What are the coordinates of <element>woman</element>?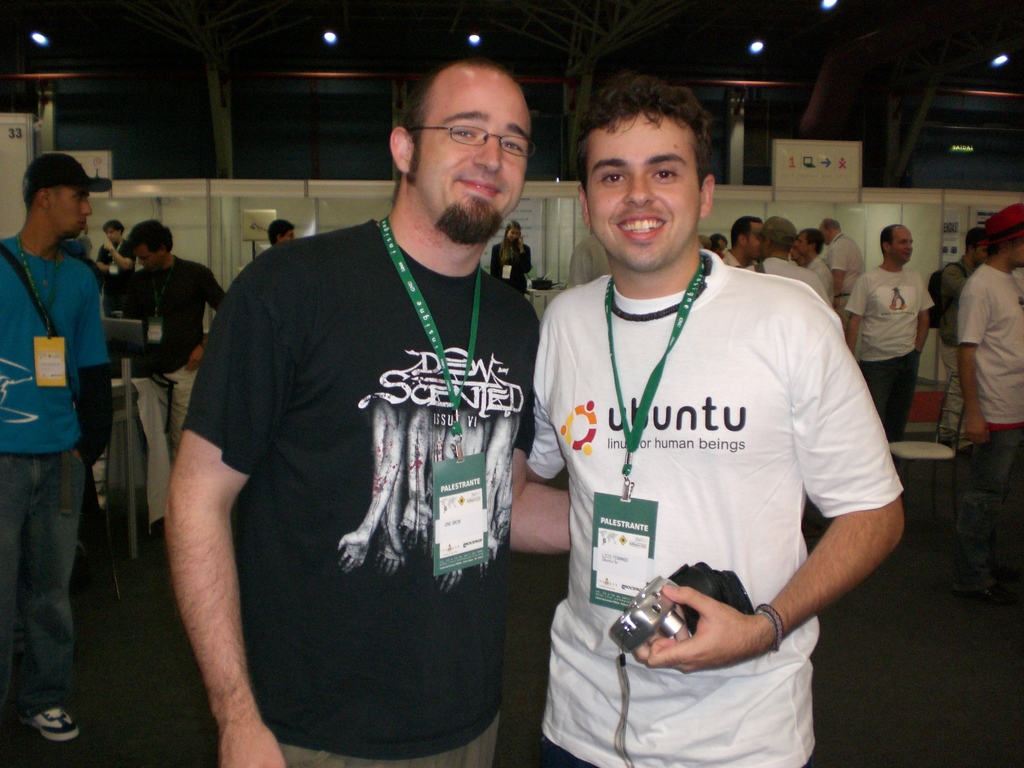
box(491, 220, 533, 295).
